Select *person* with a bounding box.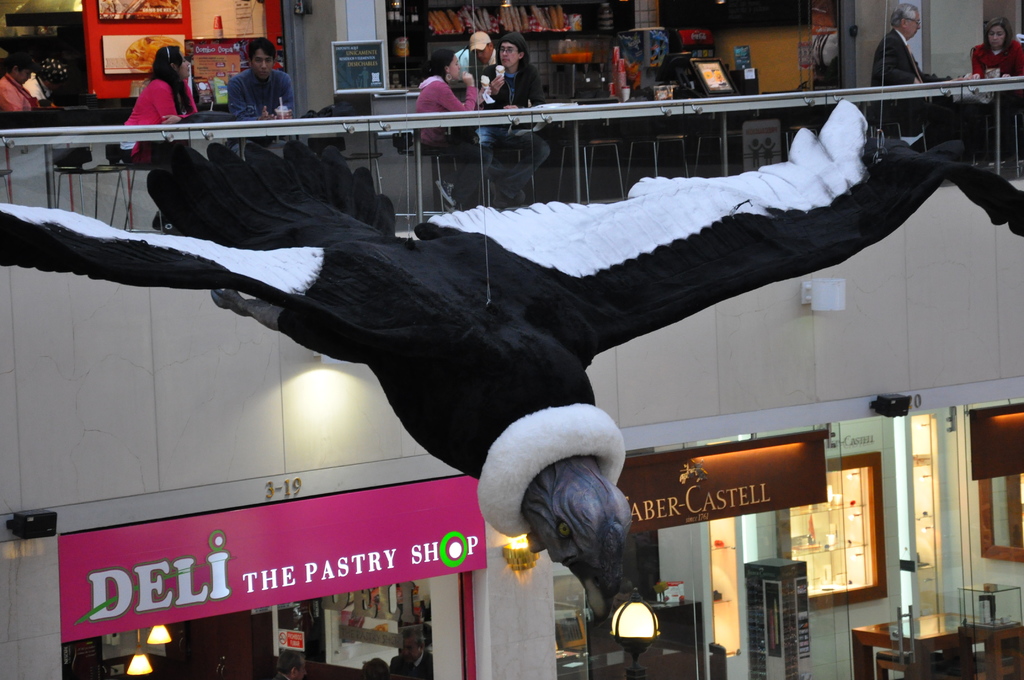
crop(389, 630, 438, 679).
